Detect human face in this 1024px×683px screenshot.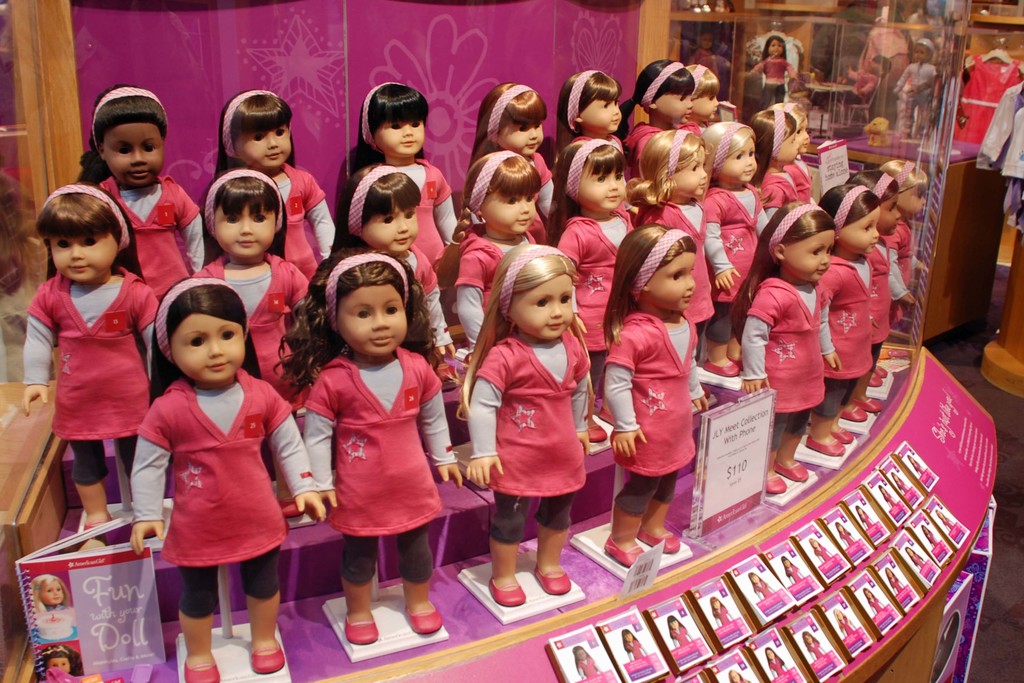
Detection: 170/315/244/378.
